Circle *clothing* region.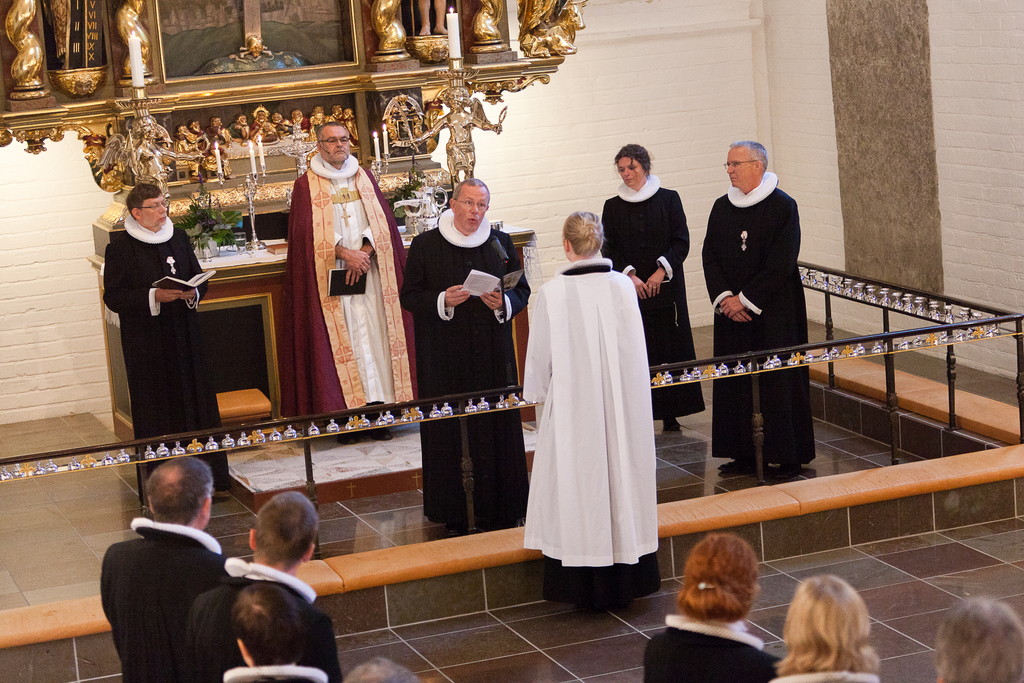
Region: <region>99, 213, 228, 501</region>.
